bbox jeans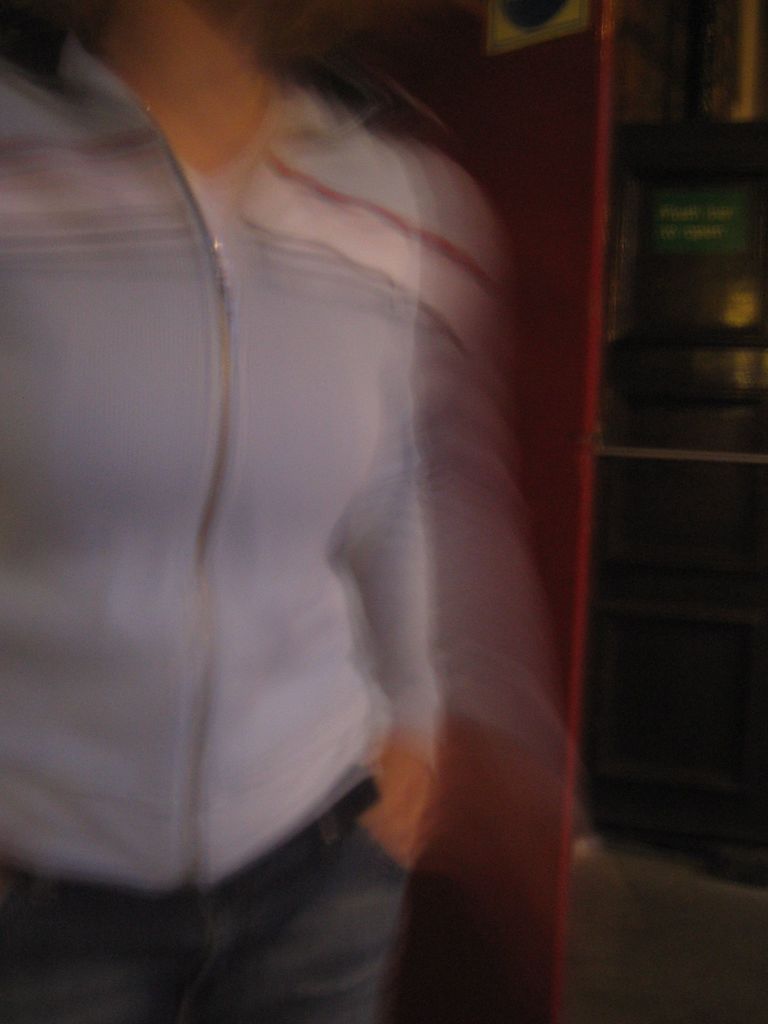
{"left": 0, "top": 911, "right": 409, "bottom": 1023}
